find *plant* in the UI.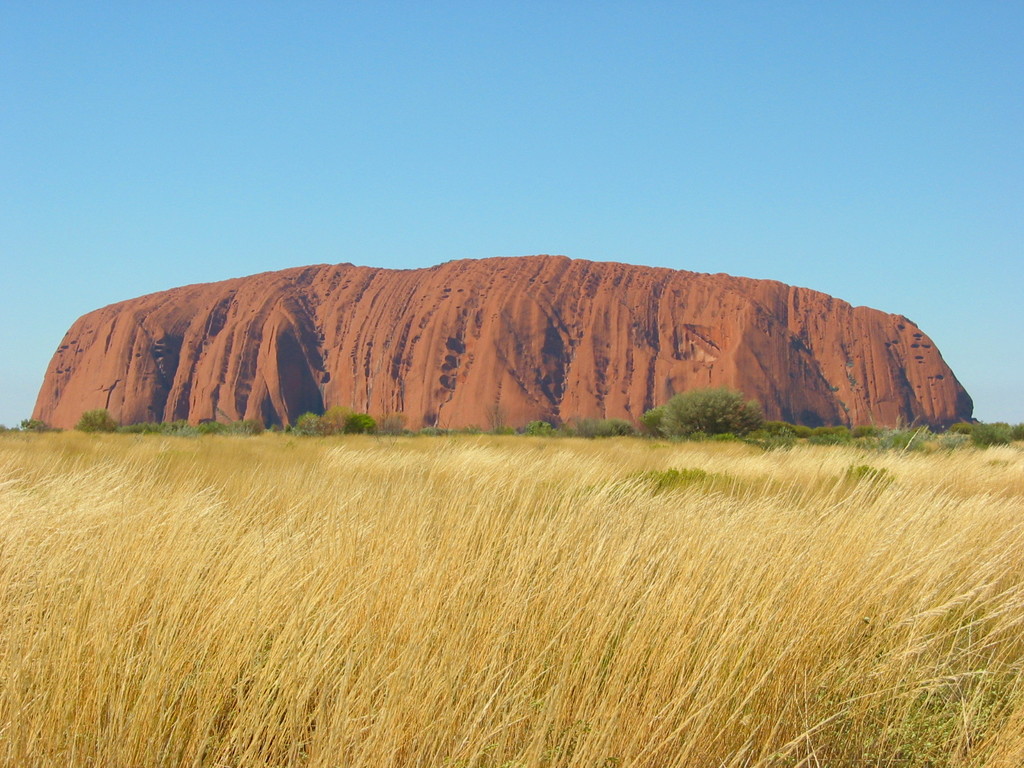
UI element at {"left": 566, "top": 417, "right": 639, "bottom": 434}.
